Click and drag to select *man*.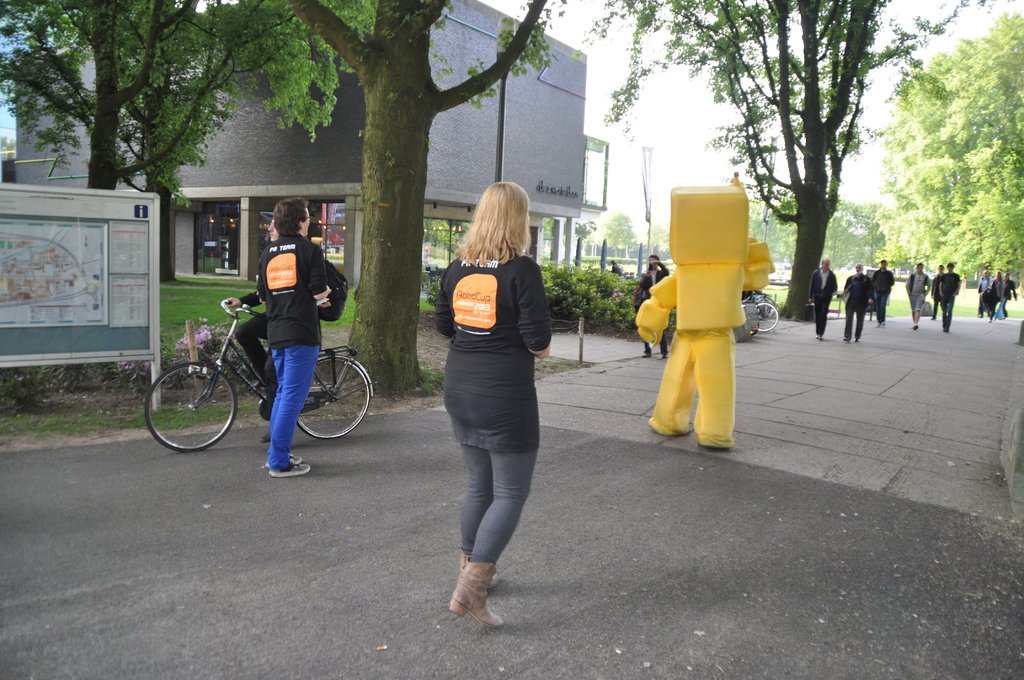
Selection: x1=941 y1=261 x2=961 y2=334.
